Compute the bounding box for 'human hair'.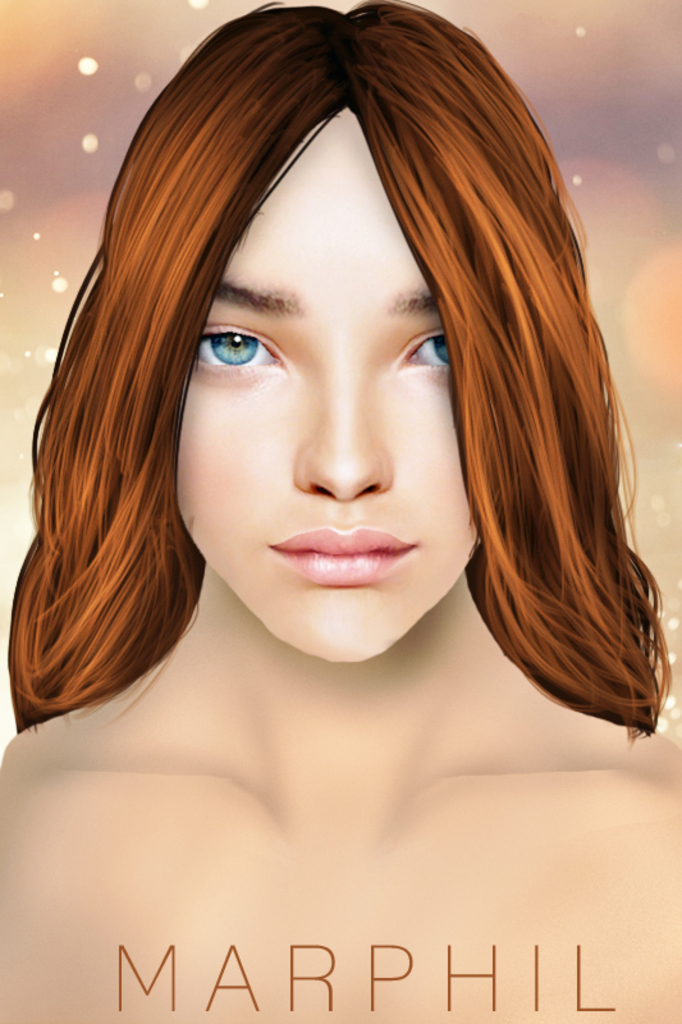
locate(0, 0, 678, 745).
